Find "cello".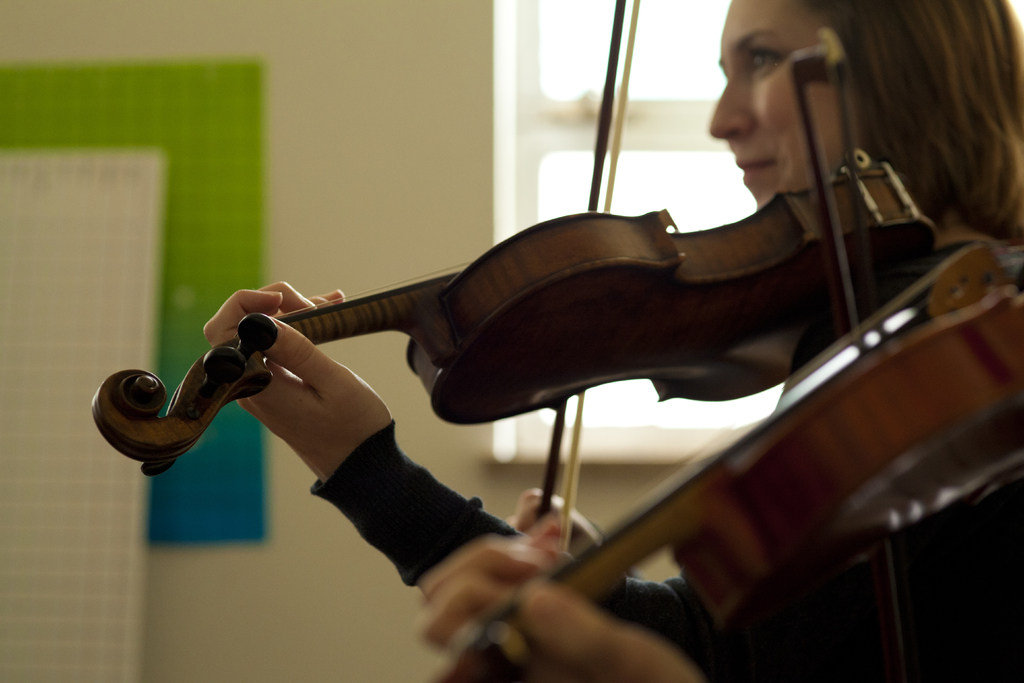
rect(425, 238, 1023, 682).
